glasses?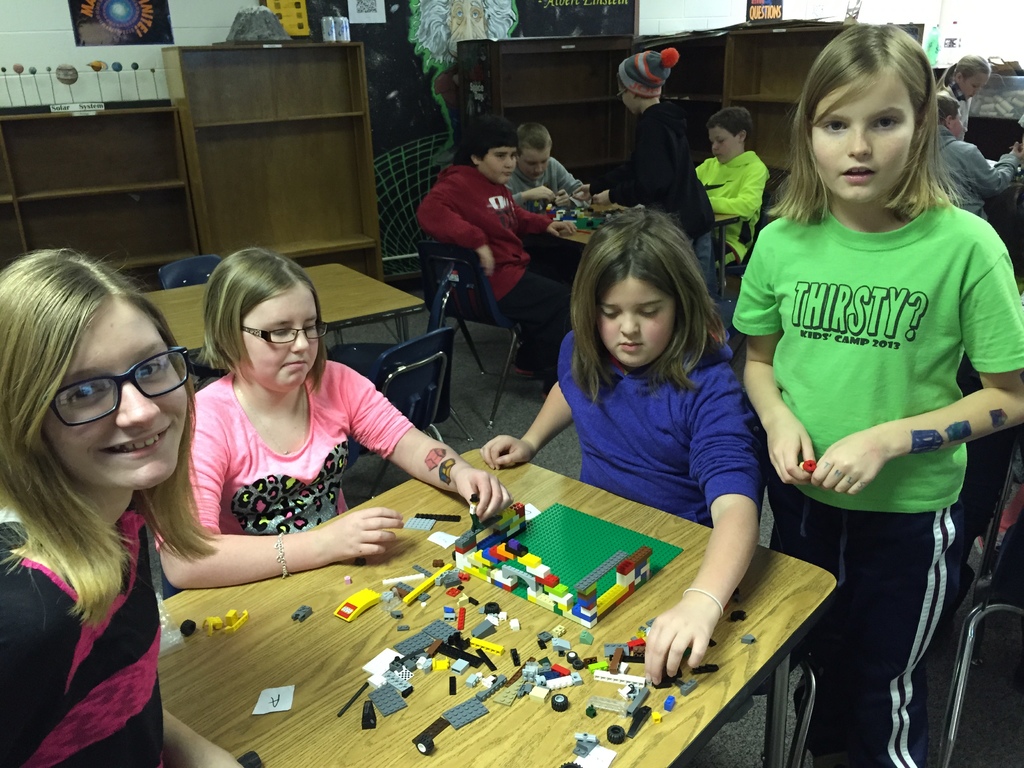
[x1=31, y1=352, x2=197, y2=435]
